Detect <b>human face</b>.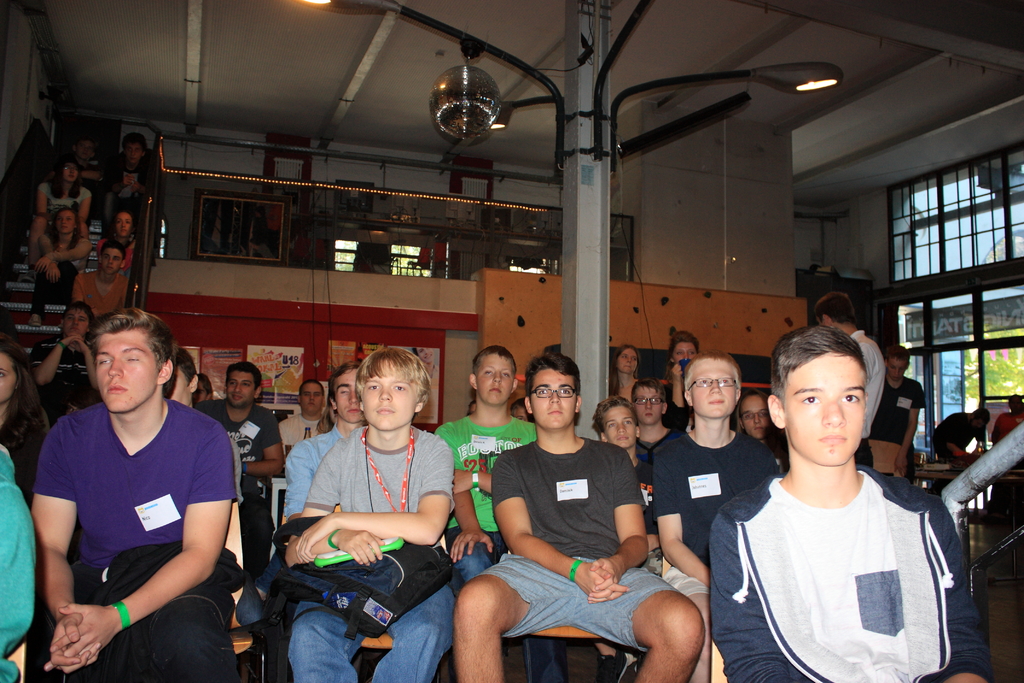
Detected at left=61, top=309, right=88, bottom=338.
